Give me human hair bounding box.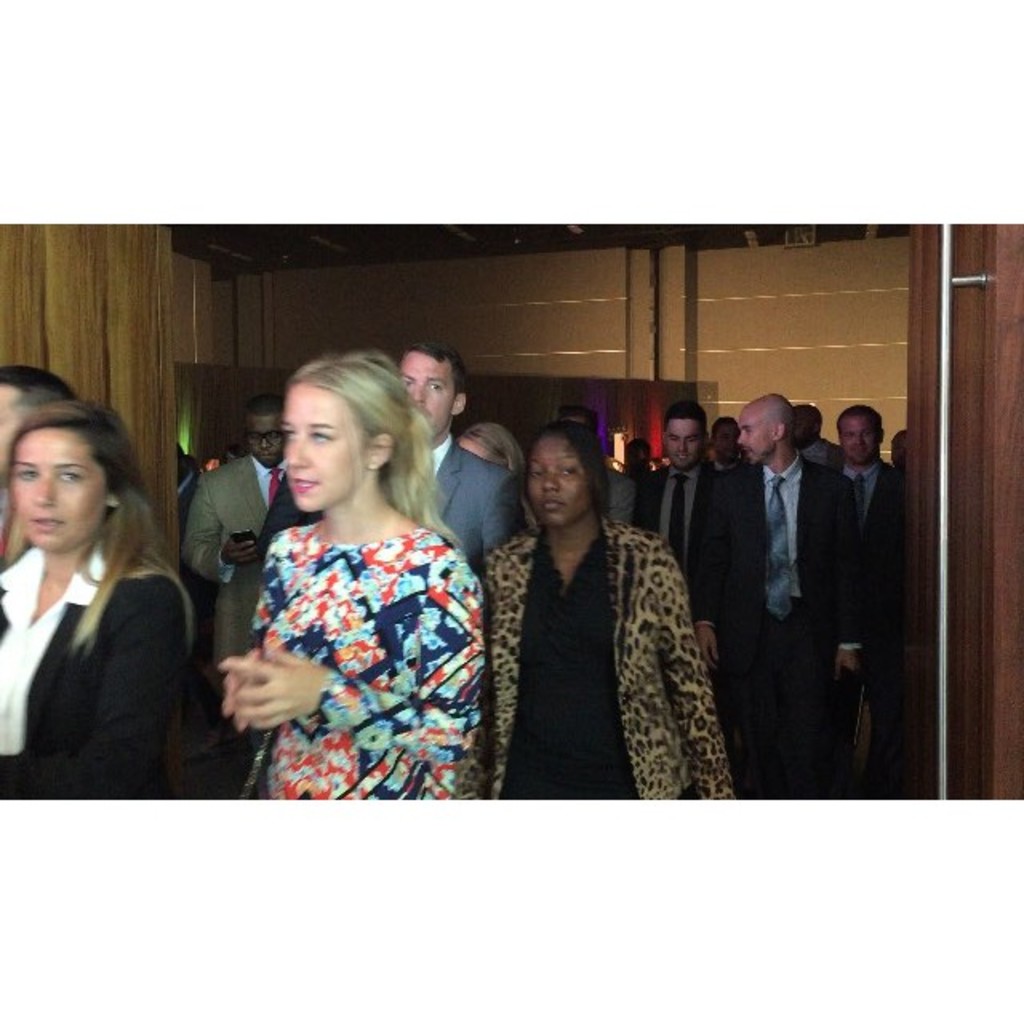
box(515, 419, 618, 512).
